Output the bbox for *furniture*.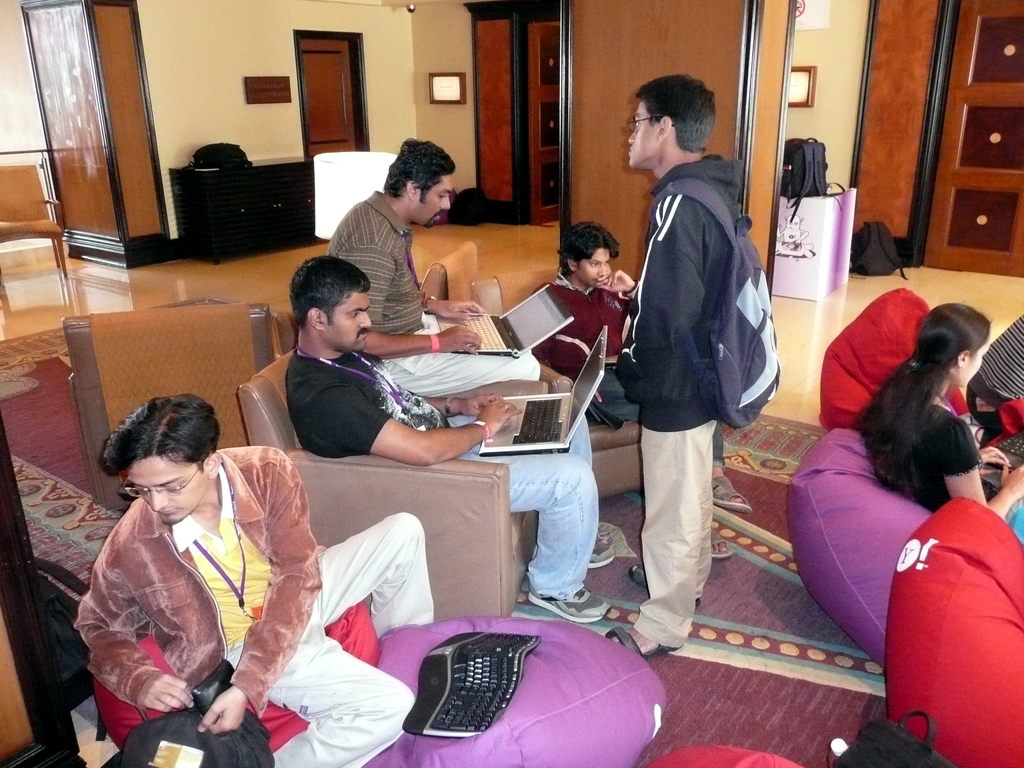
crop(164, 154, 328, 264).
